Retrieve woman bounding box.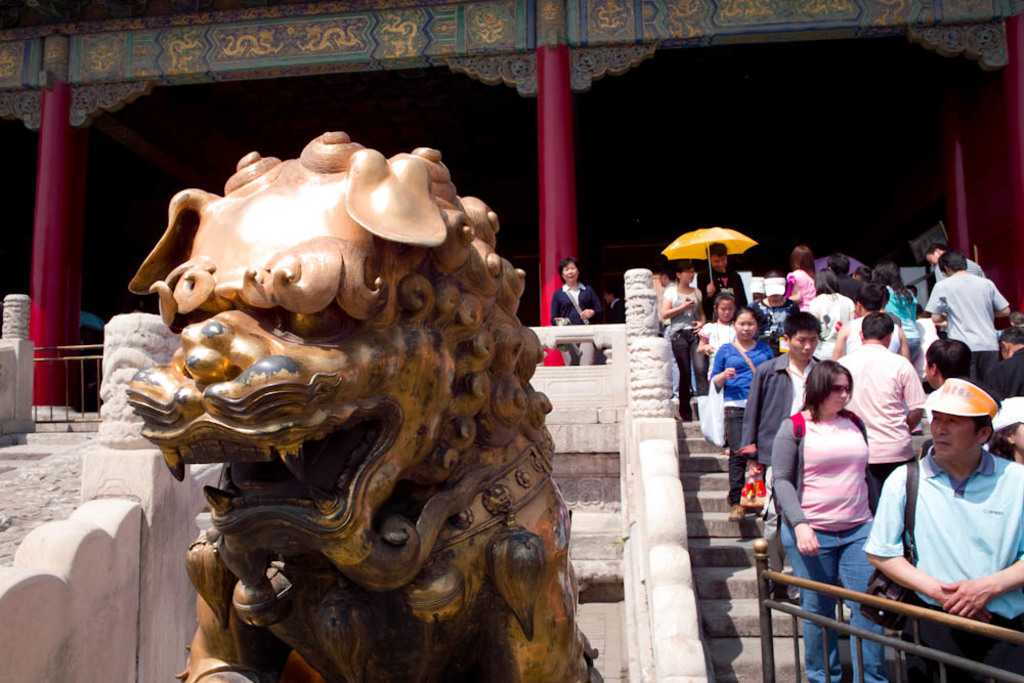
Bounding box: [807, 267, 855, 358].
